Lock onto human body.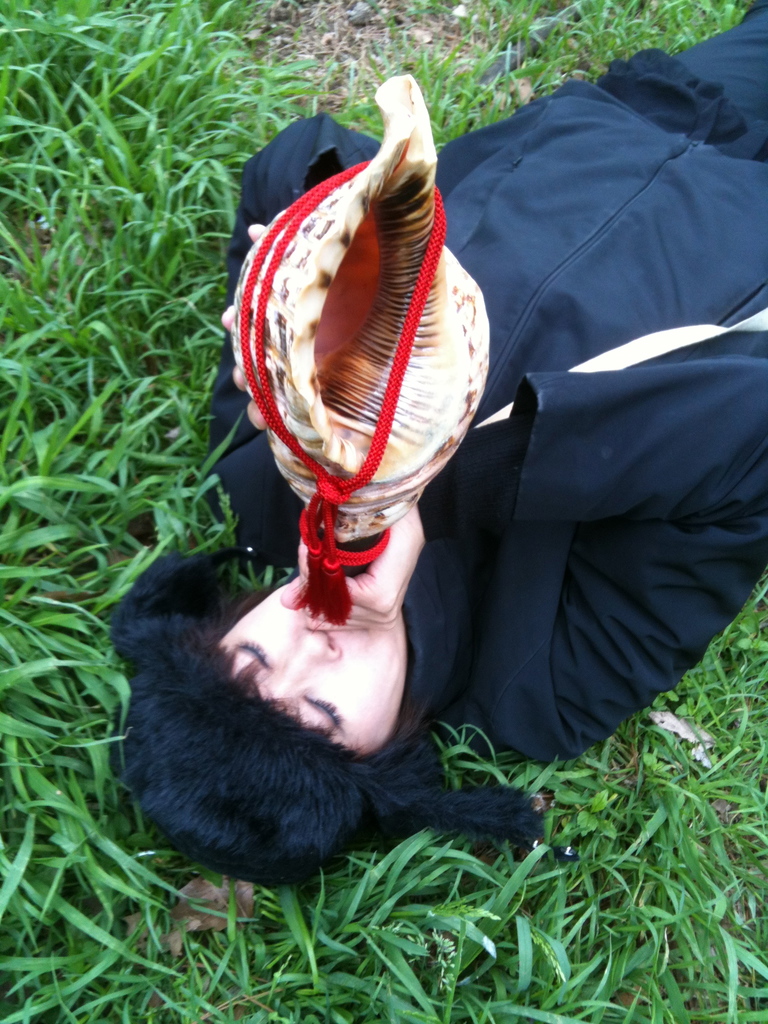
Locked: <region>213, 1, 767, 749</region>.
